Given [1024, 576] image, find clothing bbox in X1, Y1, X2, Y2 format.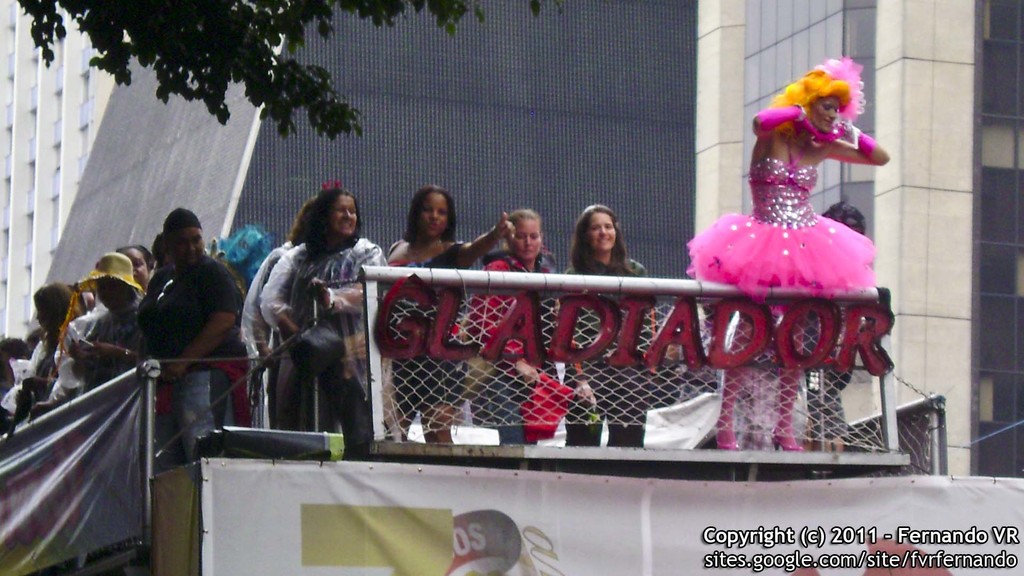
390, 240, 464, 408.
